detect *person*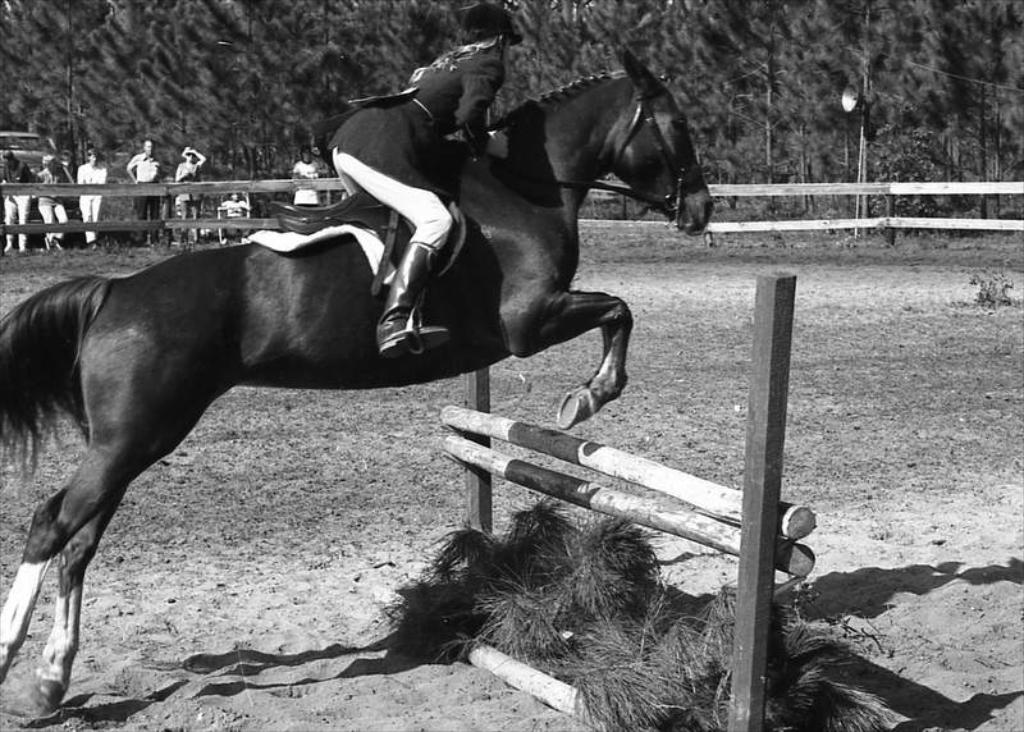
[x1=81, y1=145, x2=111, y2=260]
